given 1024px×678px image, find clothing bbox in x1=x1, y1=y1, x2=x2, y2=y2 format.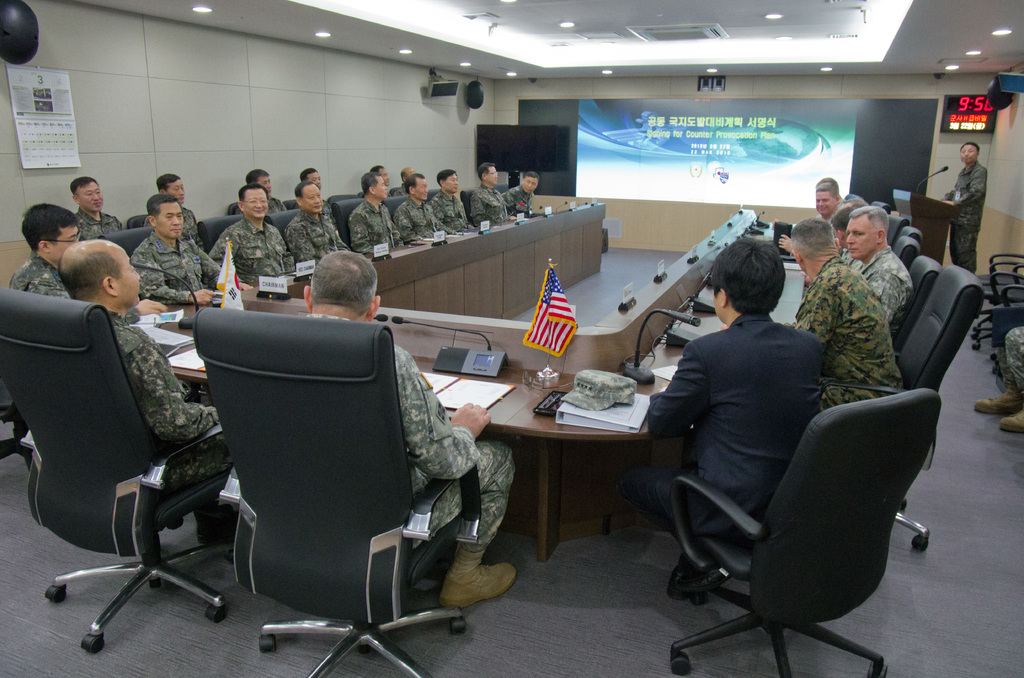
x1=108, y1=309, x2=230, y2=475.
